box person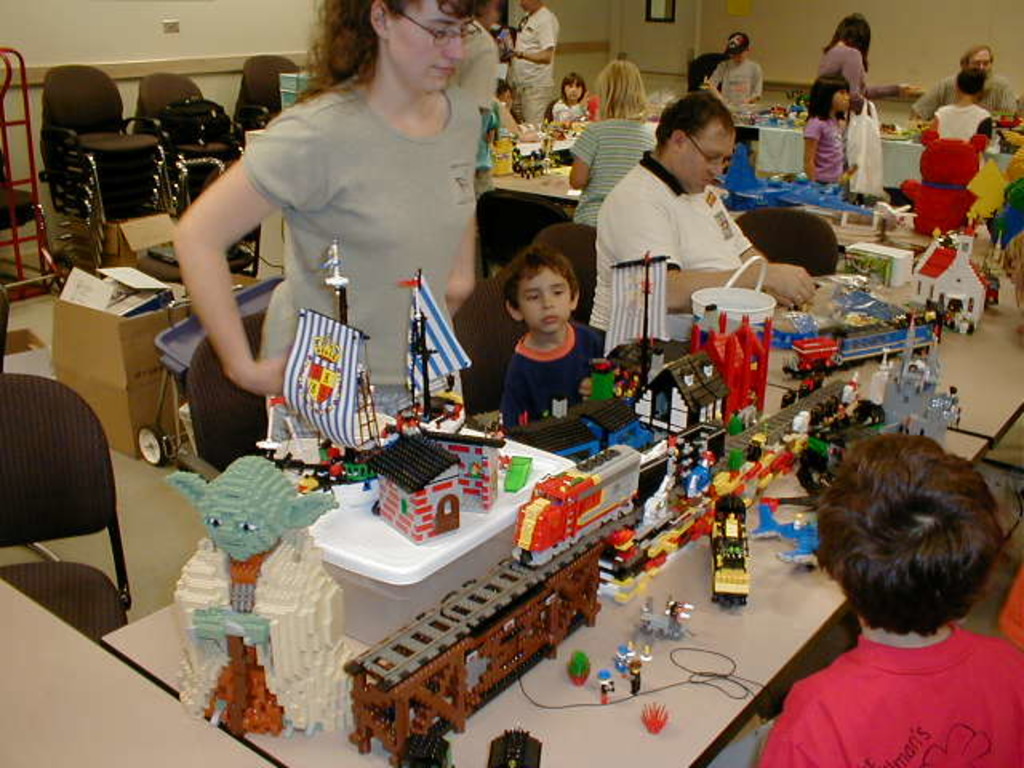
<region>570, 56, 661, 226</region>
